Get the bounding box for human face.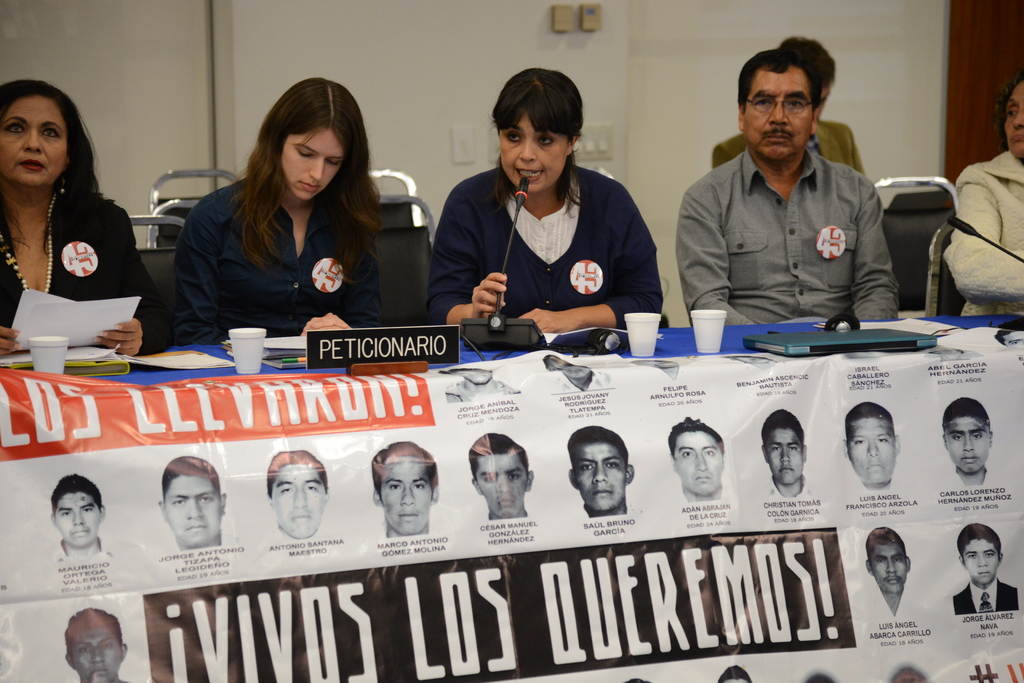
673,431,723,492.
